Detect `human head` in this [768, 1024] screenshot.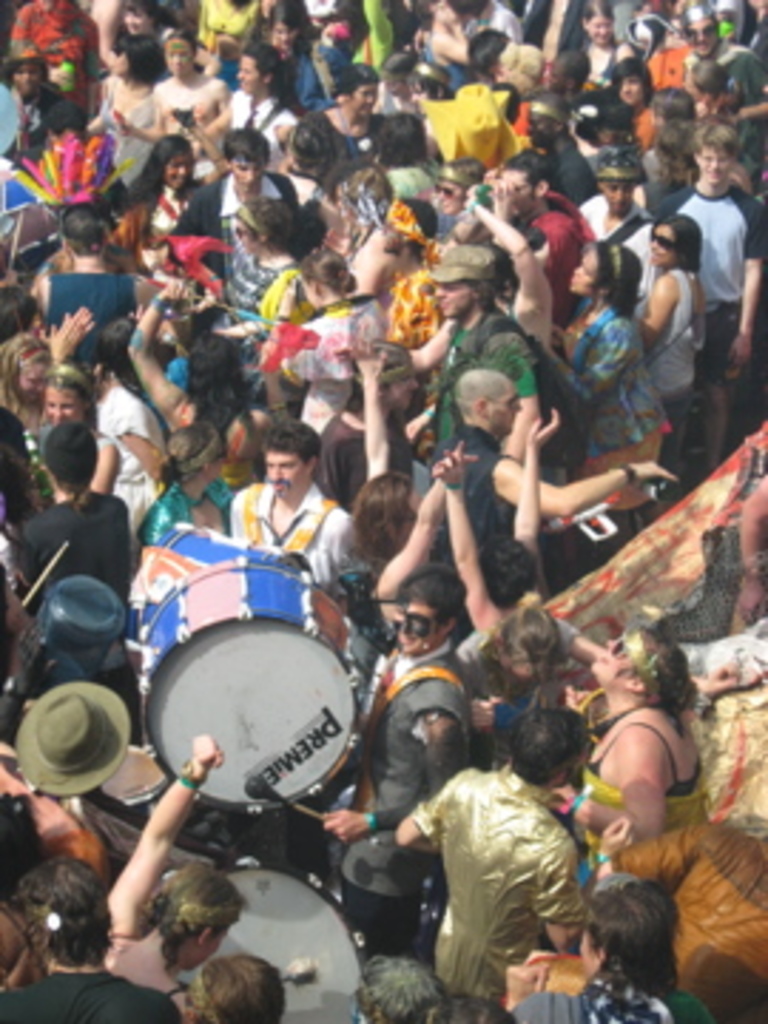
Detection: locate(273, 11, 304, 48).
